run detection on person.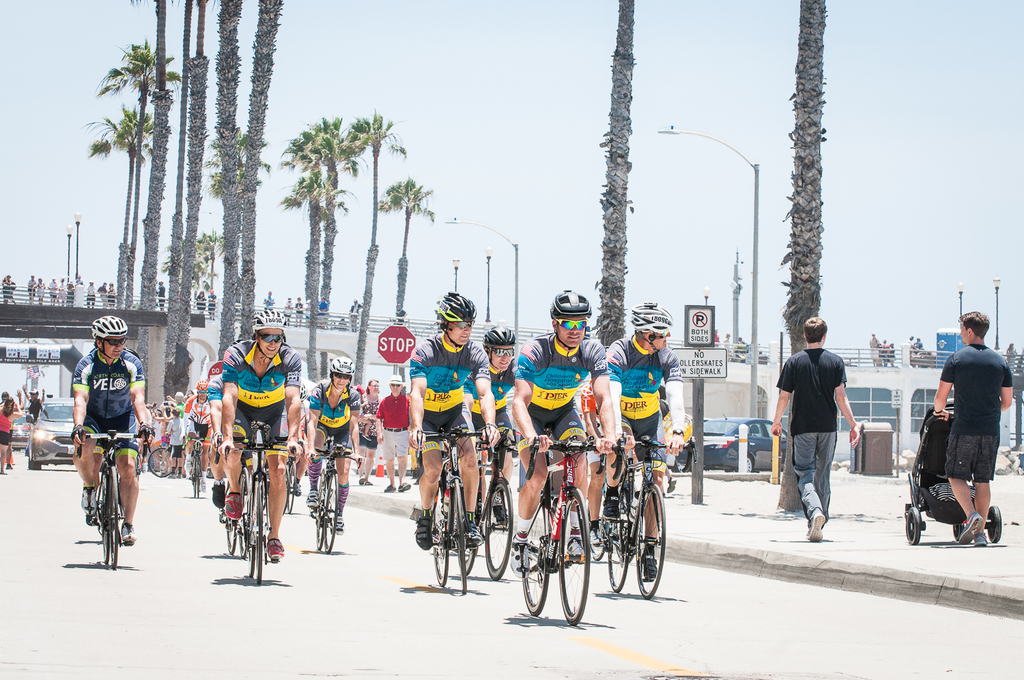
Result: {"left": 156, "top": 282, "right": 170, "bottom": 311}.
